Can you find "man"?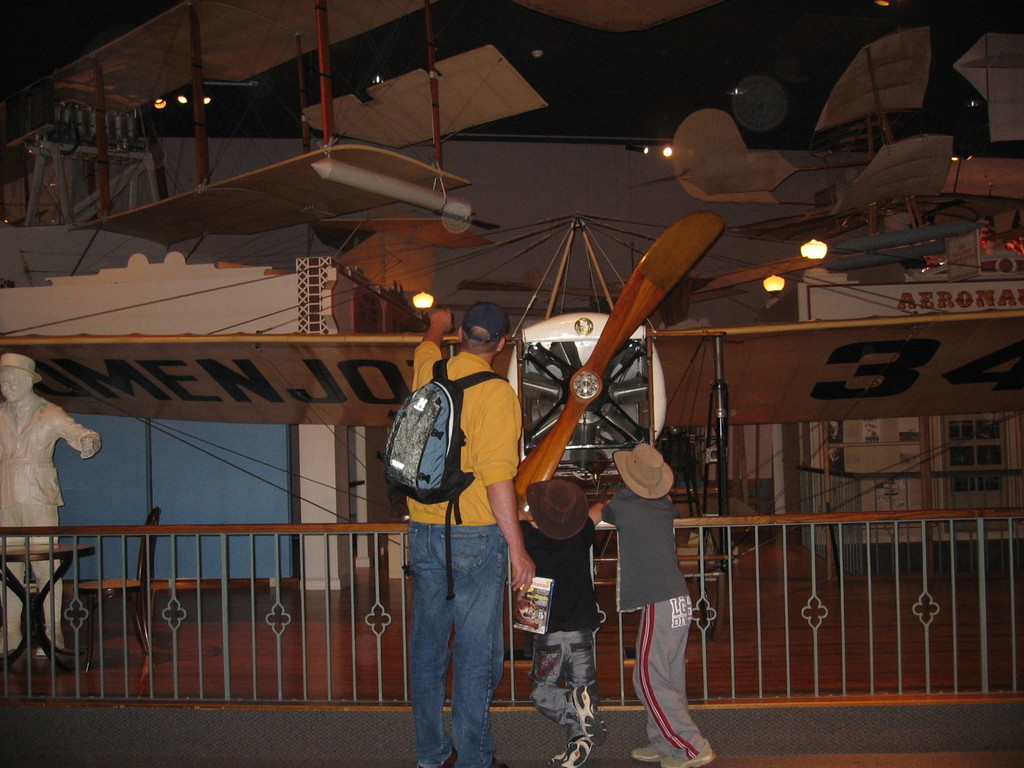
Yes, bounding box: <region>377, 308, 539, 764</region>.
